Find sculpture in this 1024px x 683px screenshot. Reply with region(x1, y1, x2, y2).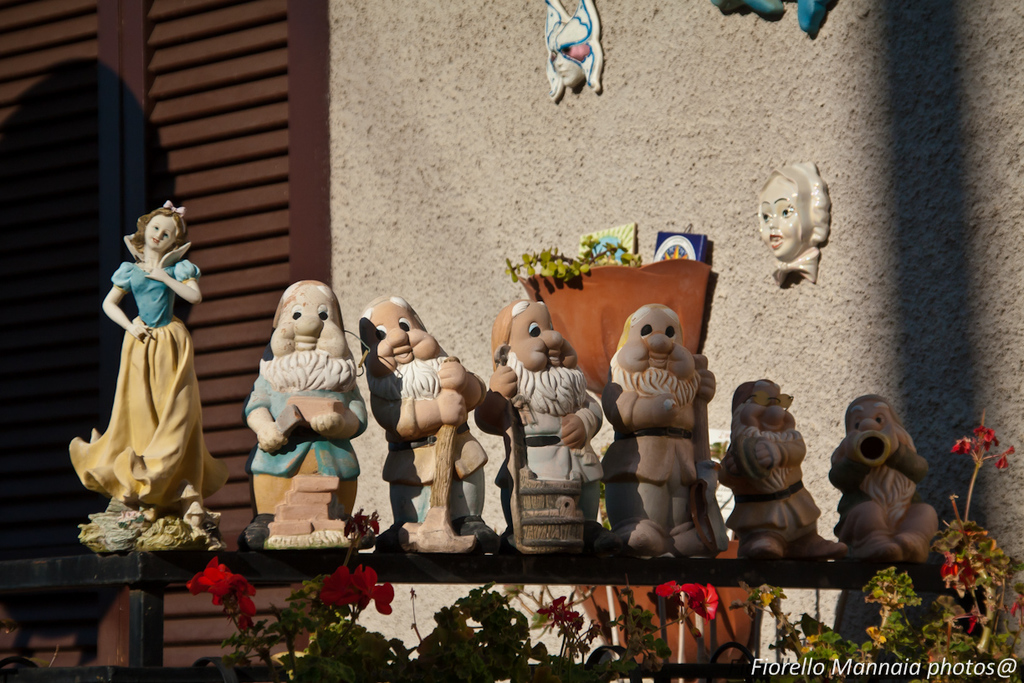
region(724, 366, 831, 571).
